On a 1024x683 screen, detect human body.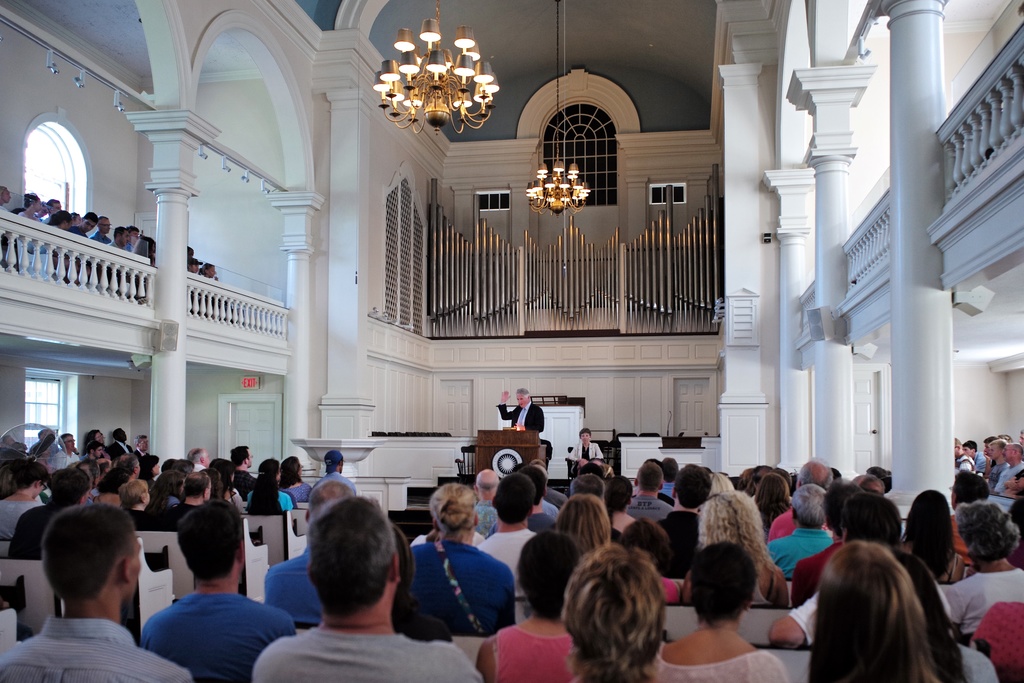
<region>993, 443, 1023, 488</region>.
